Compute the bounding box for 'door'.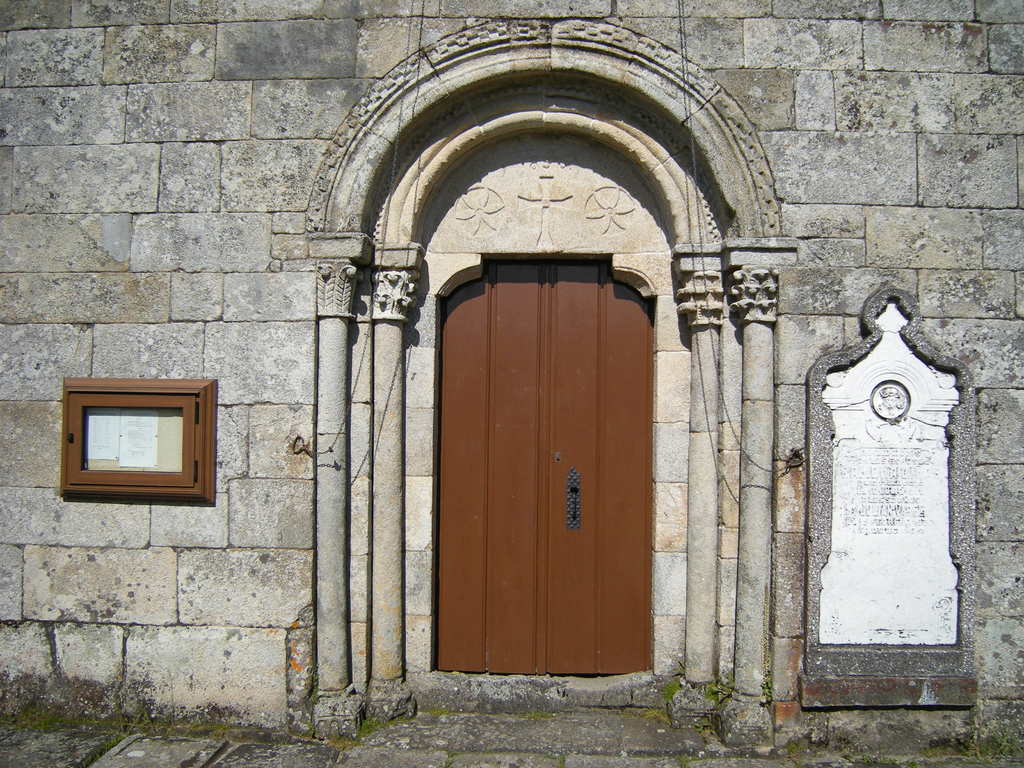
l=417, t=244, r=685, b=689.
